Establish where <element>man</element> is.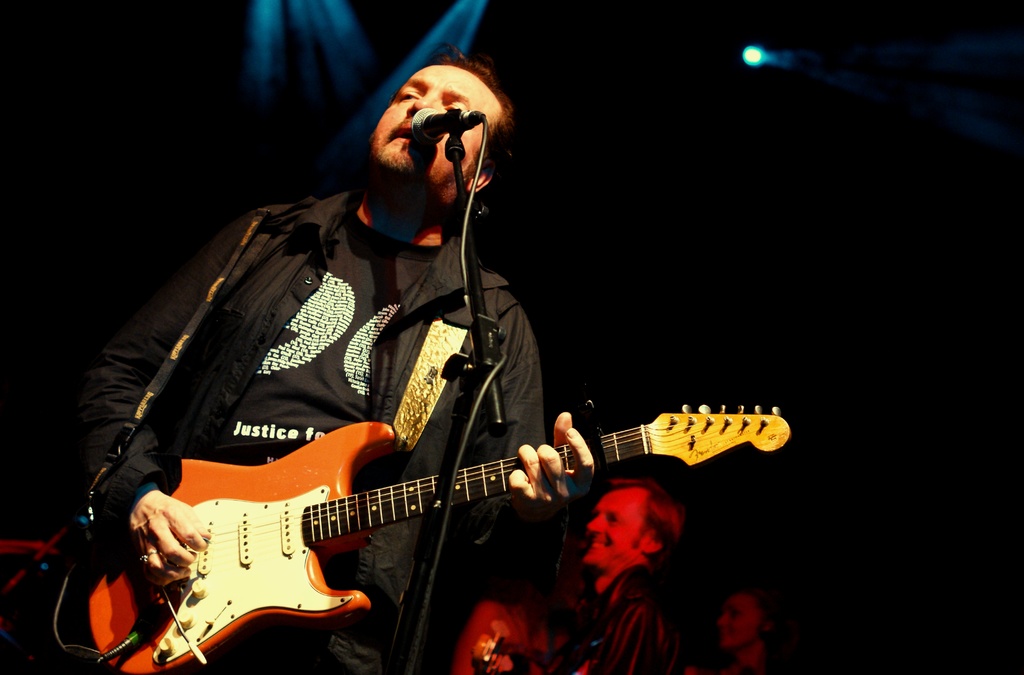
Established at locate(143, 49, 543, 572).
